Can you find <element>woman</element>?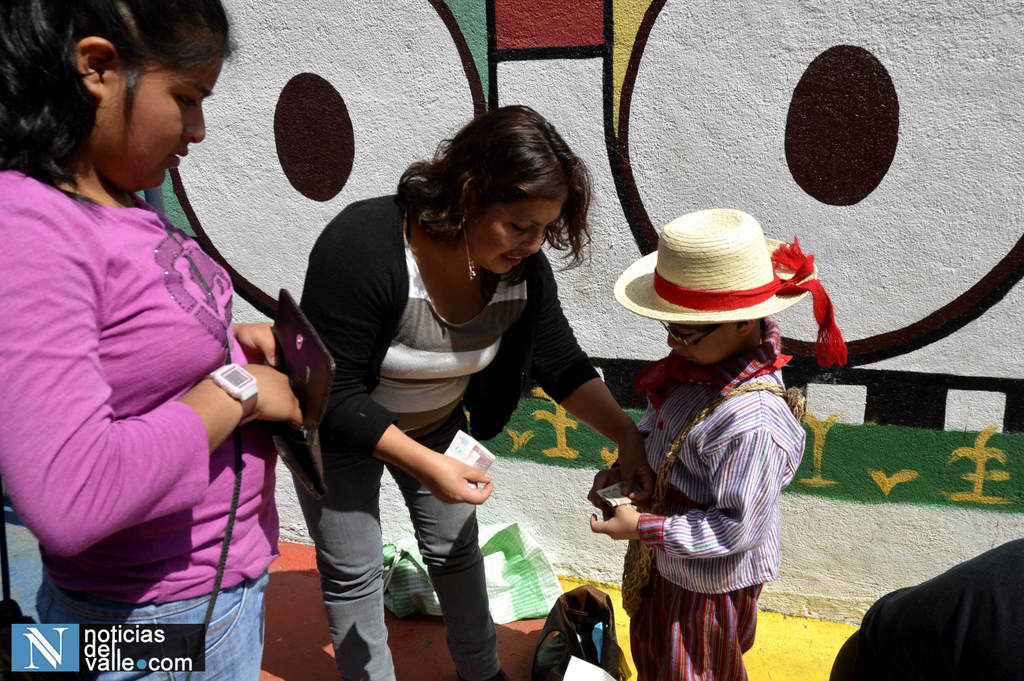
Yes, bounding box: 0, 0, 340, 680.
